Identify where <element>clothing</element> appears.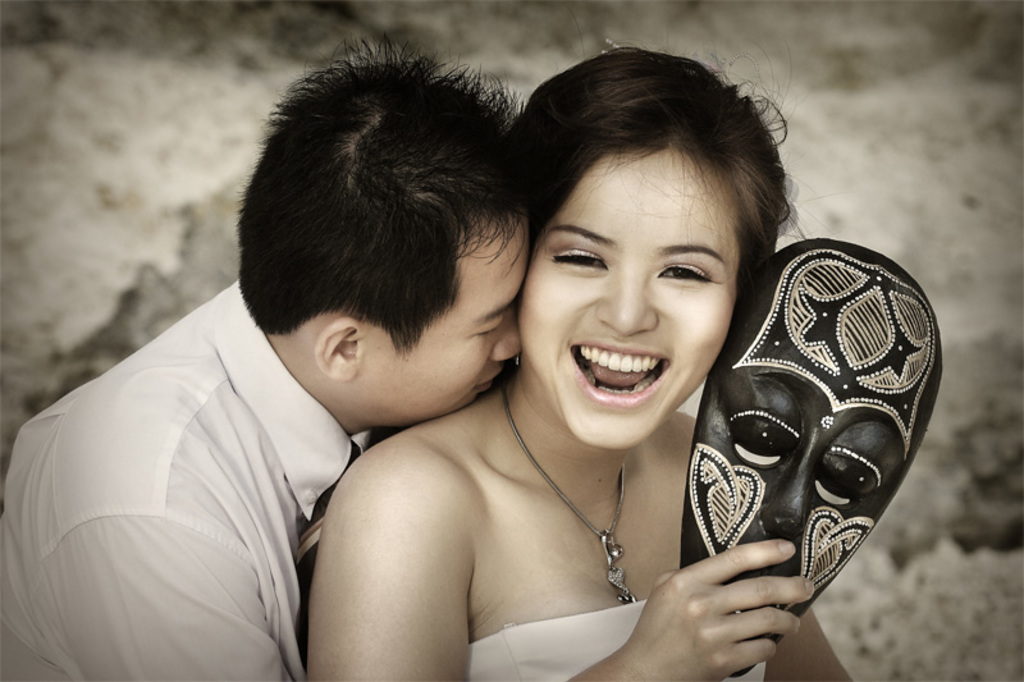
Appears at locate(466, 595, 771, 681).
